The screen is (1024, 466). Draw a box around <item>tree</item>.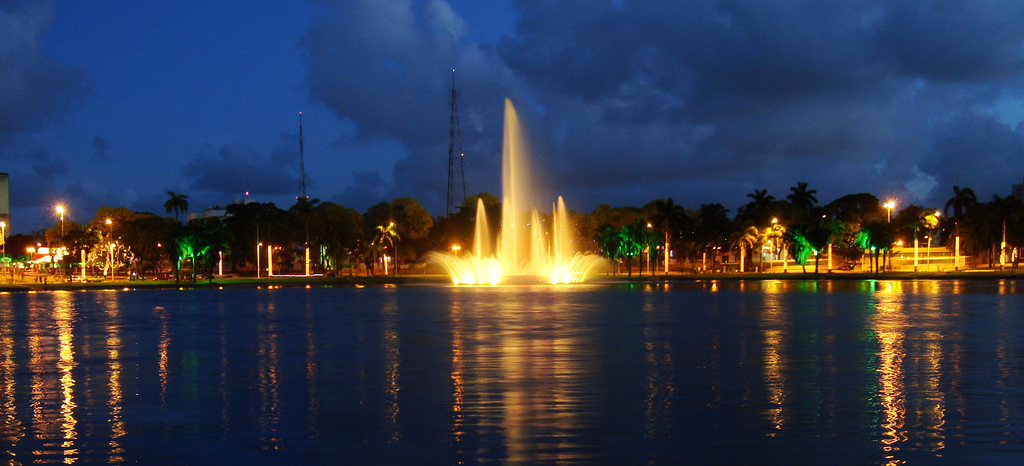
crop(579, 201, 659, 223).
